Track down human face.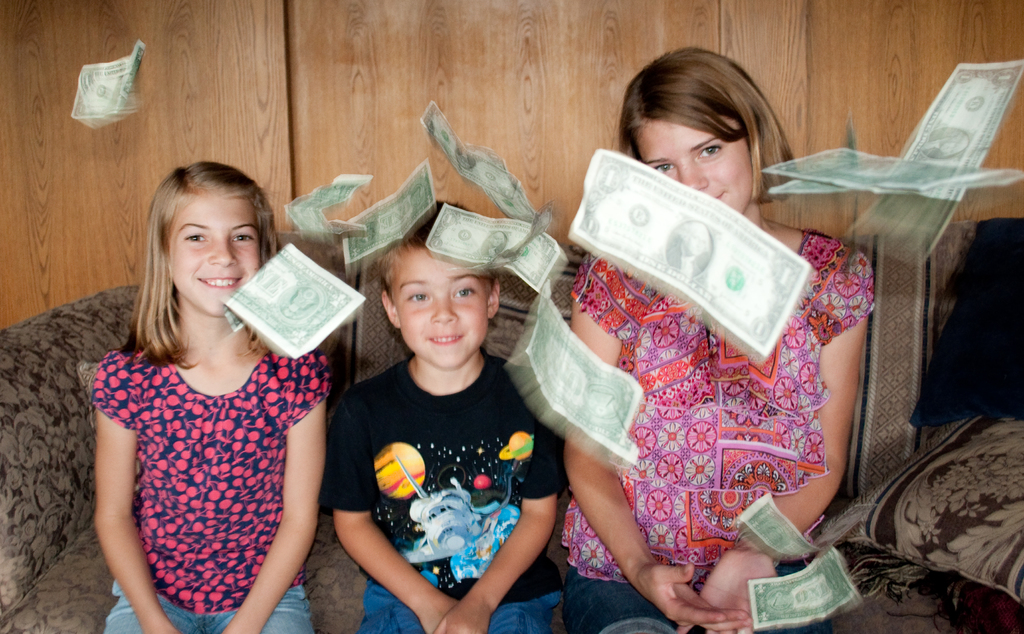
Tracked to 390/249/494/367.
